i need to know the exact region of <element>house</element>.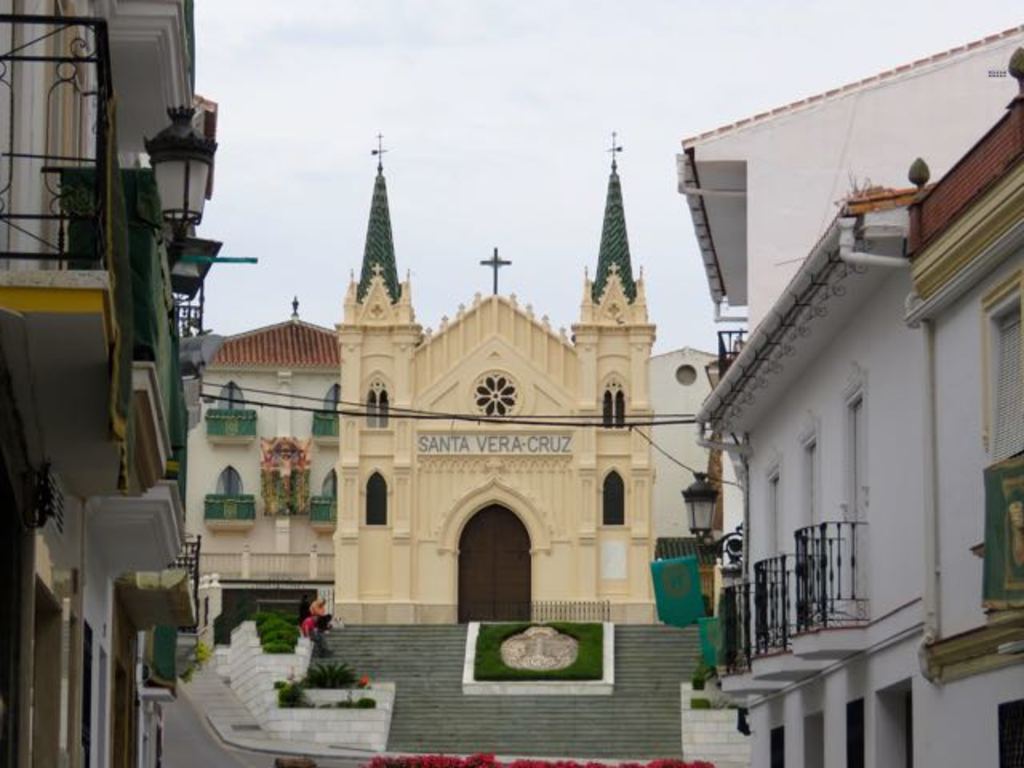
Region: (x1=645, y1=354, x2=731, y2=629).
